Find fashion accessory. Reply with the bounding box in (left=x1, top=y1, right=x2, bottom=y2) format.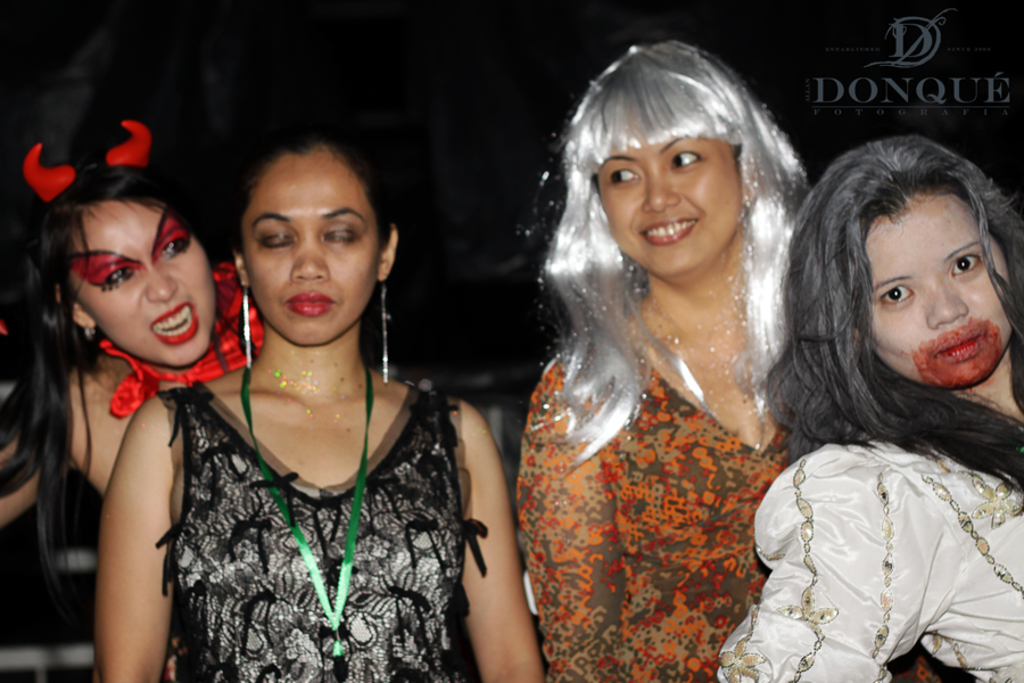
(left=241, top=282, right=256, bottom=370).
